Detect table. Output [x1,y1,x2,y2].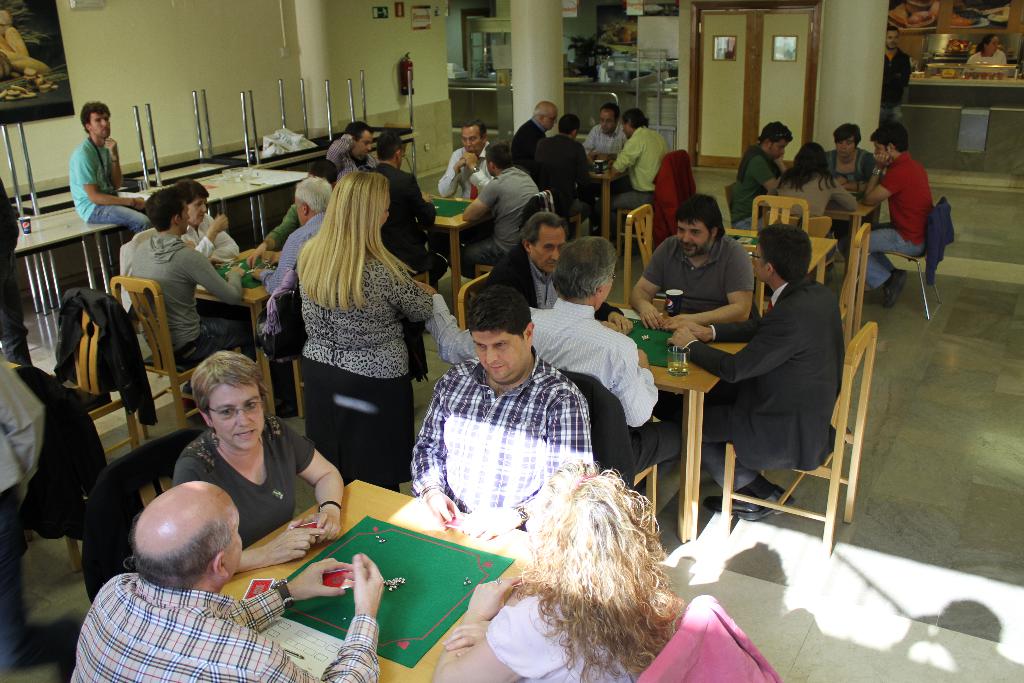
[591,154,619,236].
